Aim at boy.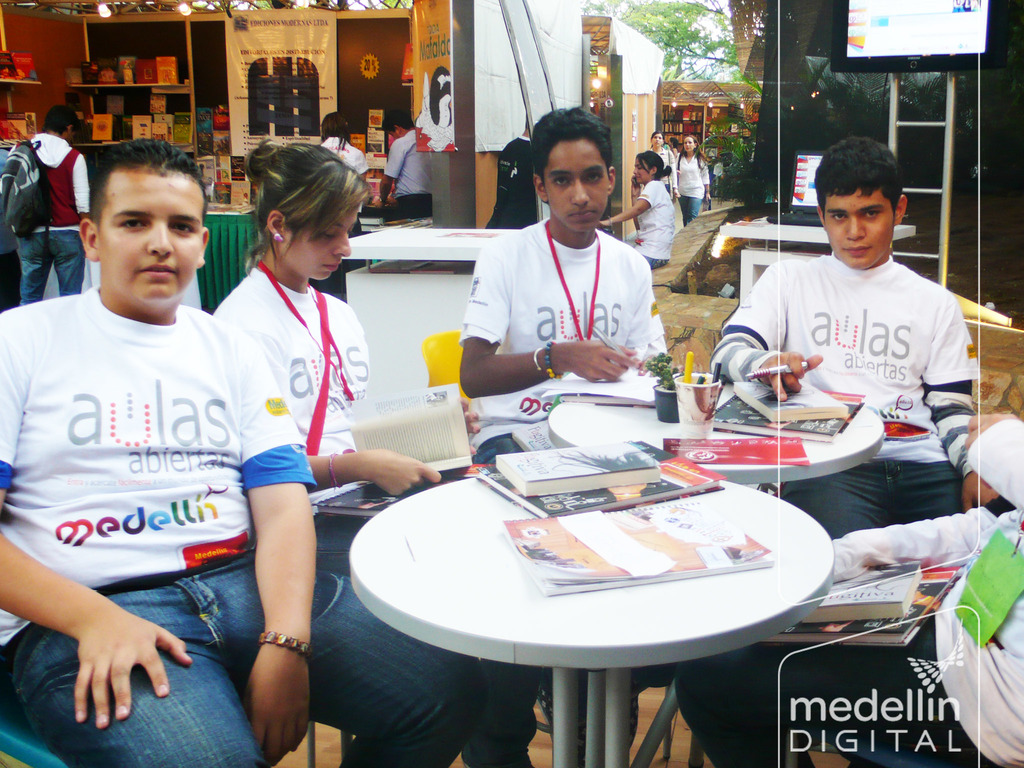
Aimed at rect(666, 408, 1023, 767).
